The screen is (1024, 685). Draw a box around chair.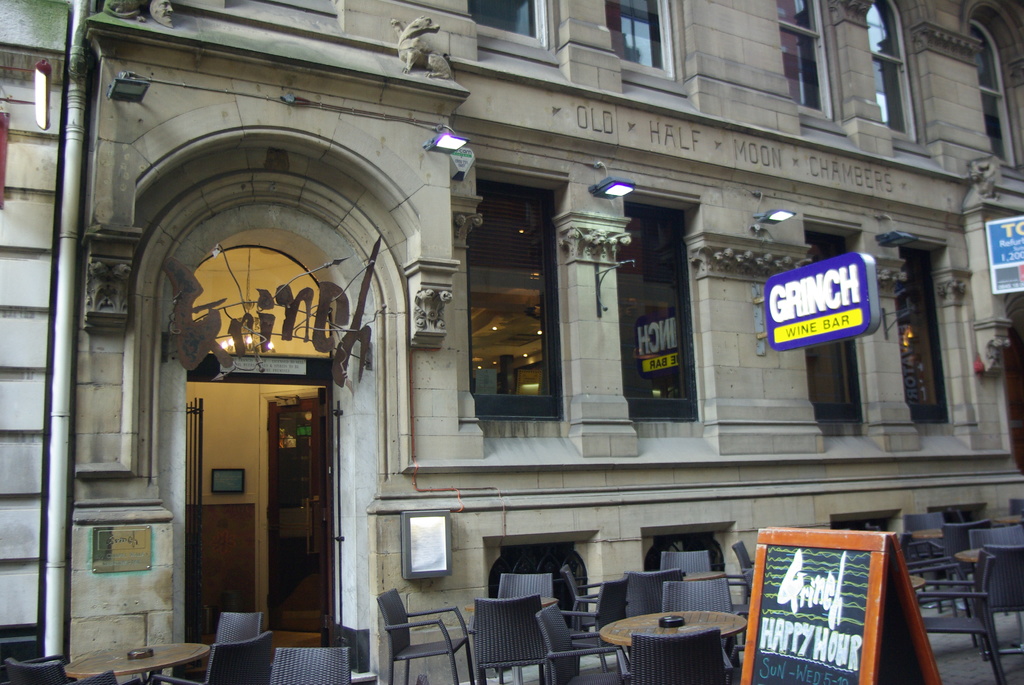
left=499, top=572, right=556, bottom=597.
